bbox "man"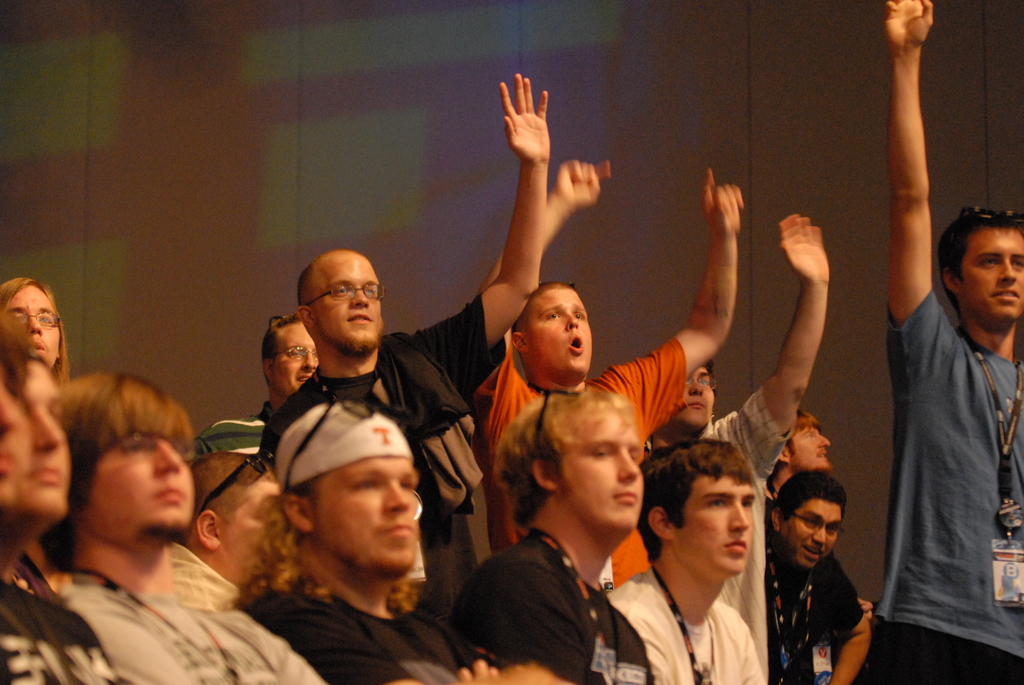
rect(35, 362, 330, 684)
